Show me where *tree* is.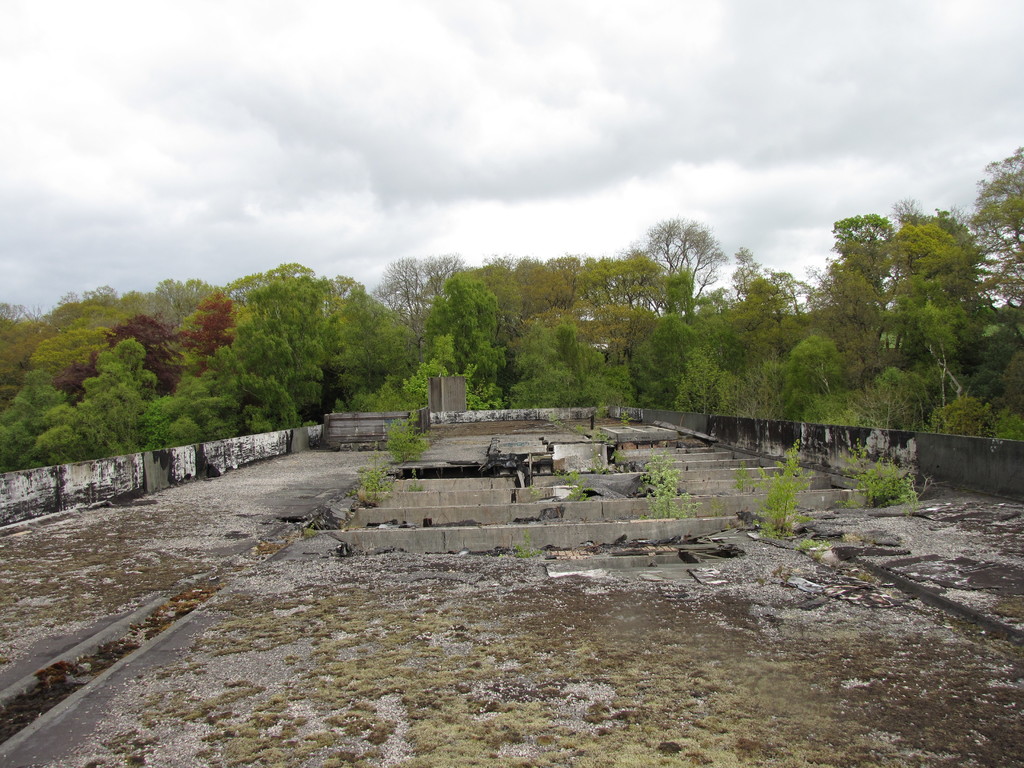
*tree* is at [x1=634, y1=308, x2=688, y2=400].
